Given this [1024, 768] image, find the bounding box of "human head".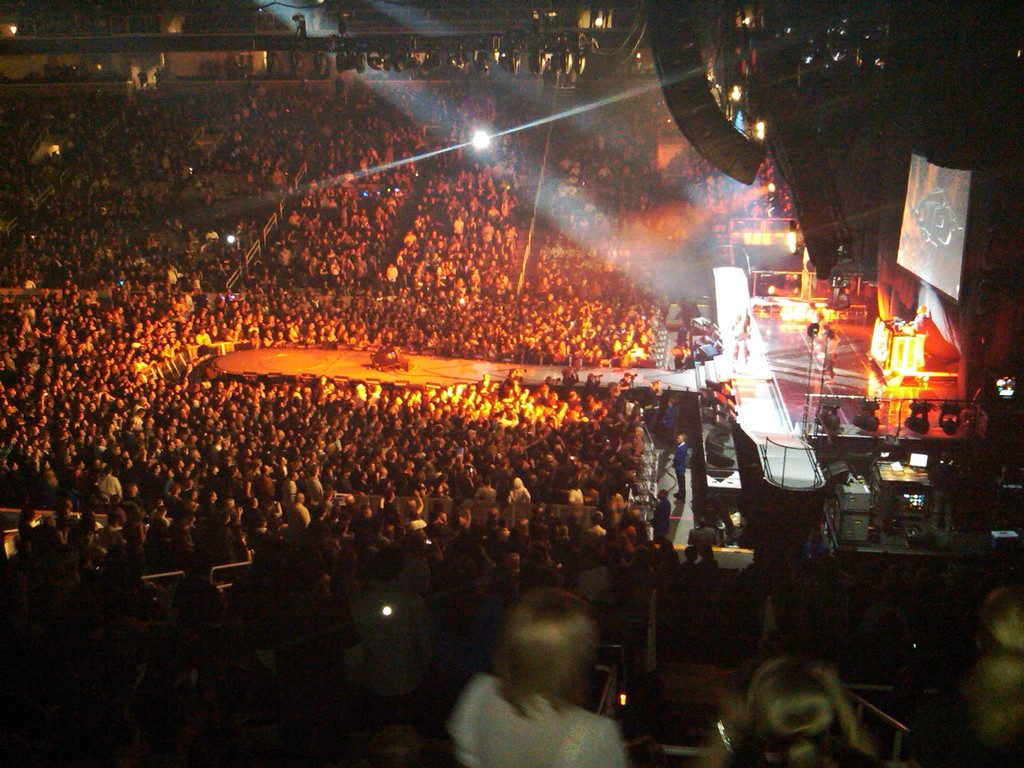
bbox=(667, 399, 678, 407).
